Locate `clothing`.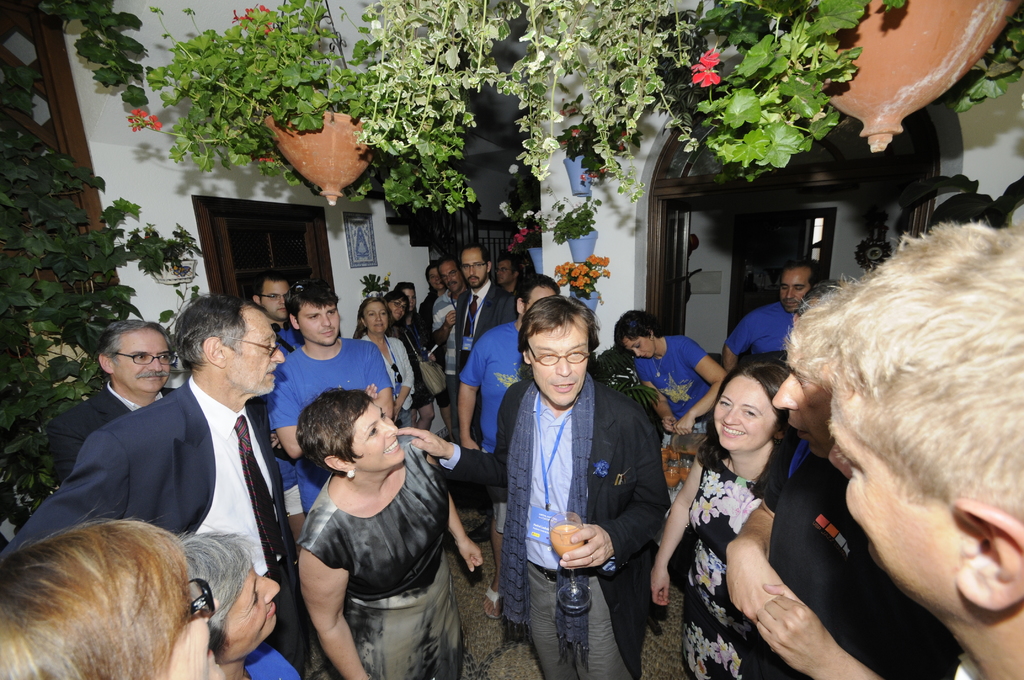
Bounding box: [x1=259, y1=335, x2=393, y2=512].
